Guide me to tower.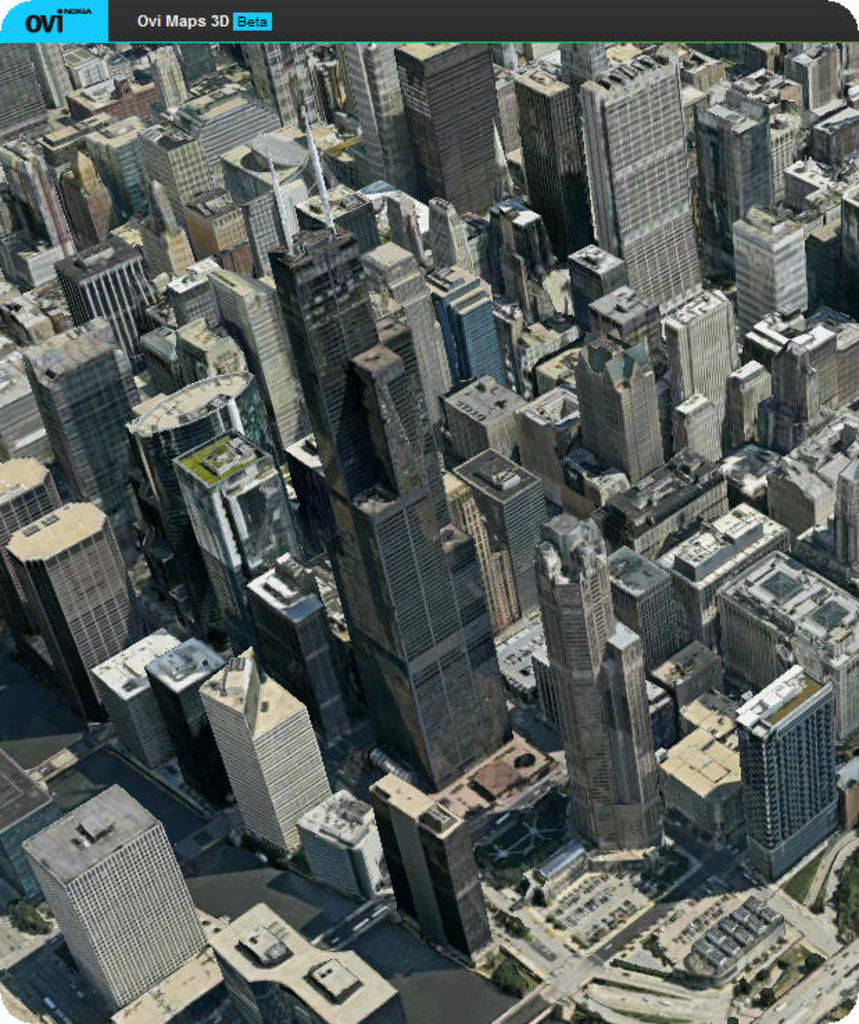
Guidance: {"left": 667, "top": 280, "right": 734, "bottom": 443}.
